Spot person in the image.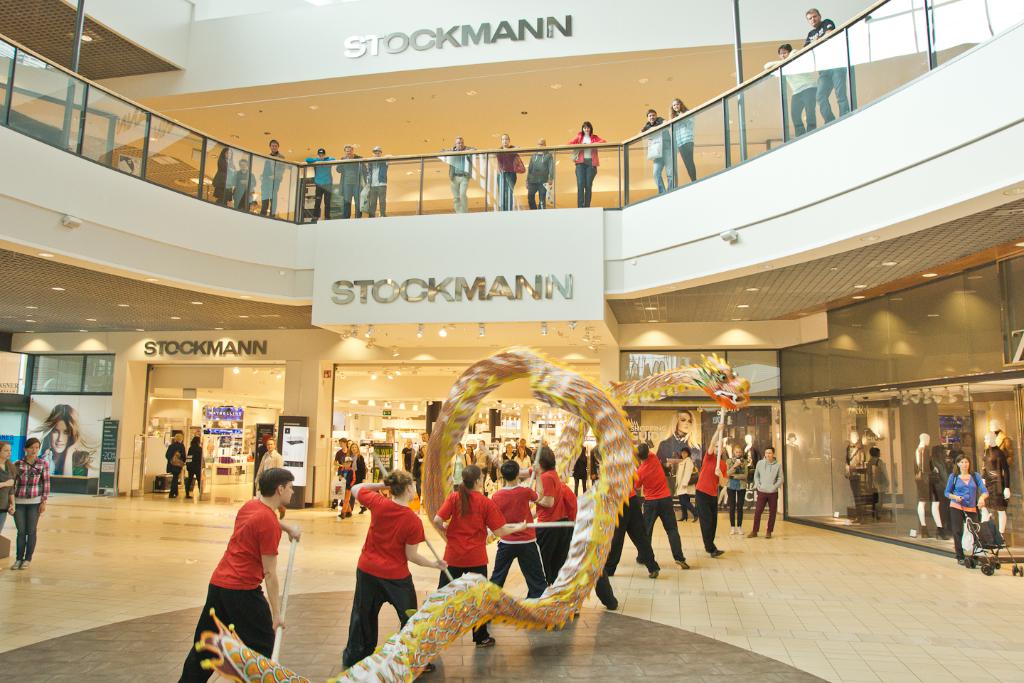
person found at crop(943, 451, 990, 560).
